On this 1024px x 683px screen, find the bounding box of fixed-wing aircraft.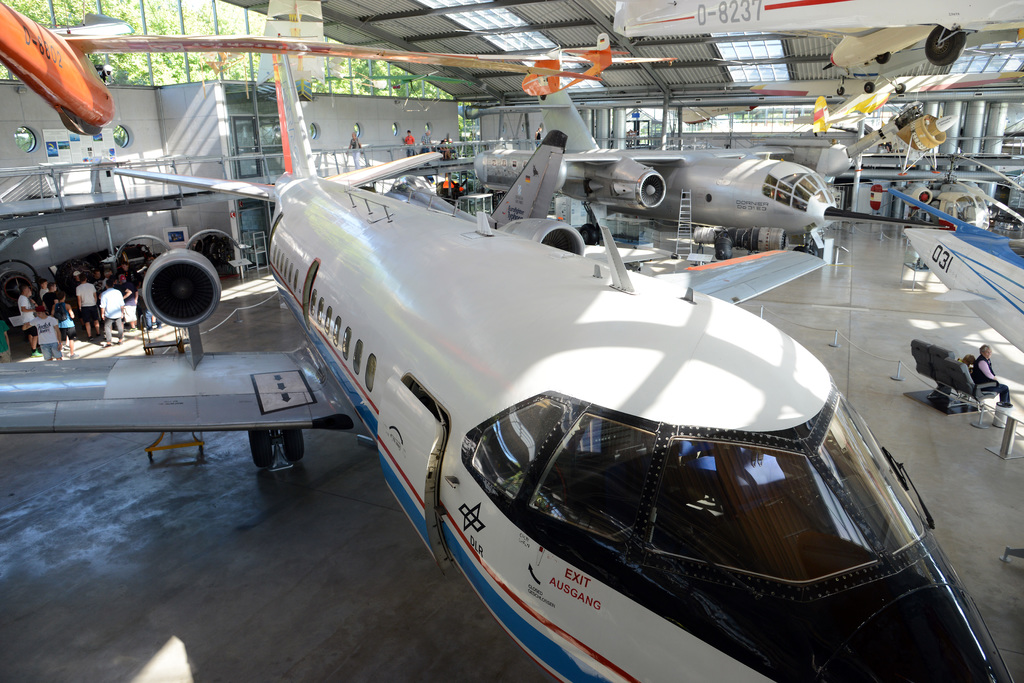
Bounding box: region(883, 181, 1023, 357).
